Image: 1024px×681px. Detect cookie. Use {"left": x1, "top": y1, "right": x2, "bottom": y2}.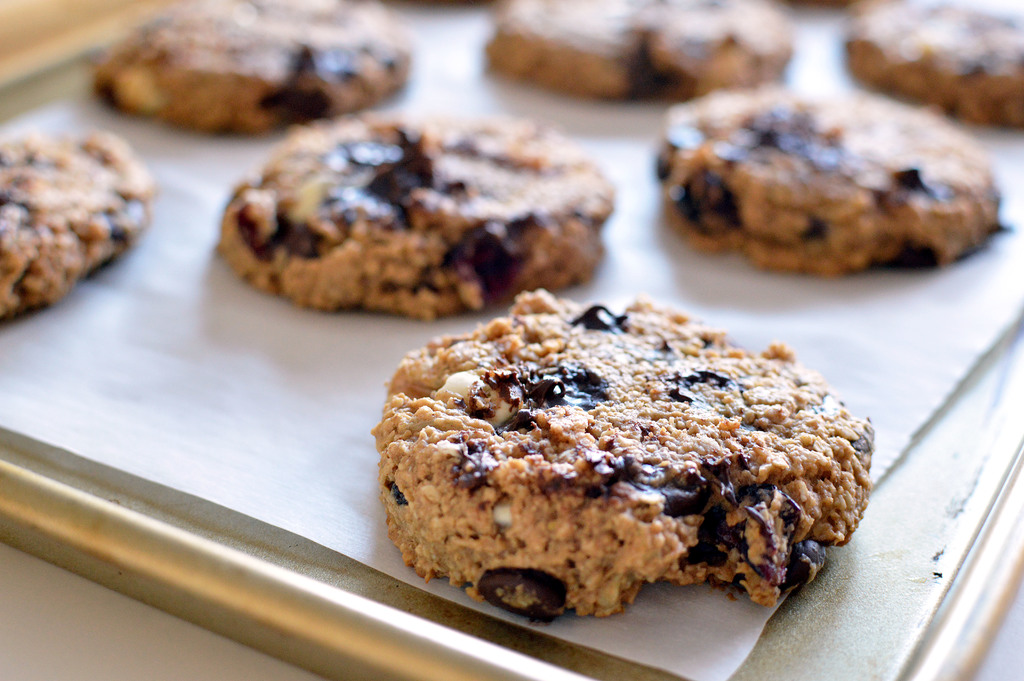
{"left": 0, "top": 130, "right": 160, "bottom": 322}.
